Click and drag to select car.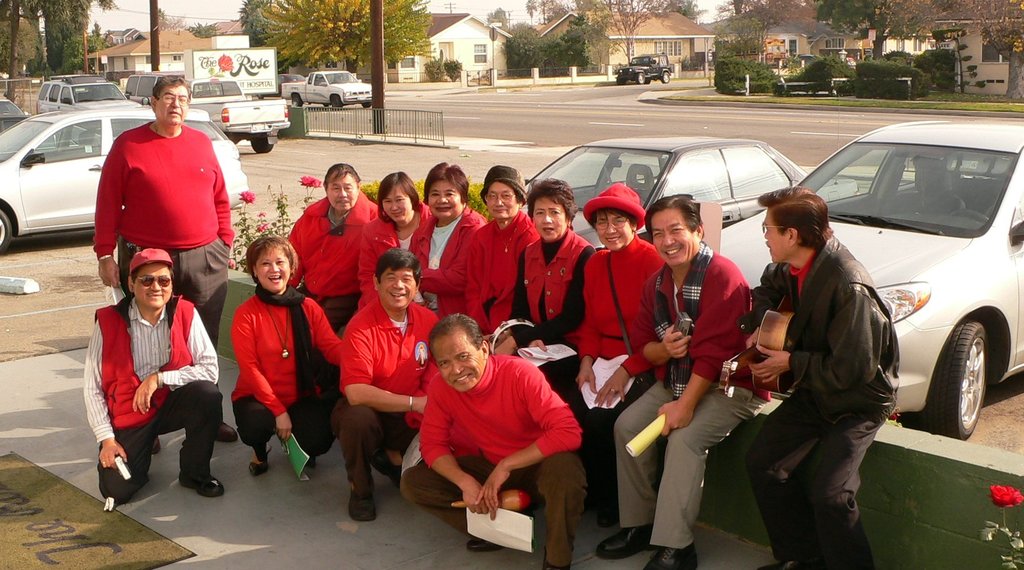
Selection: (left=0, top=105, right=254, bottom=254).
